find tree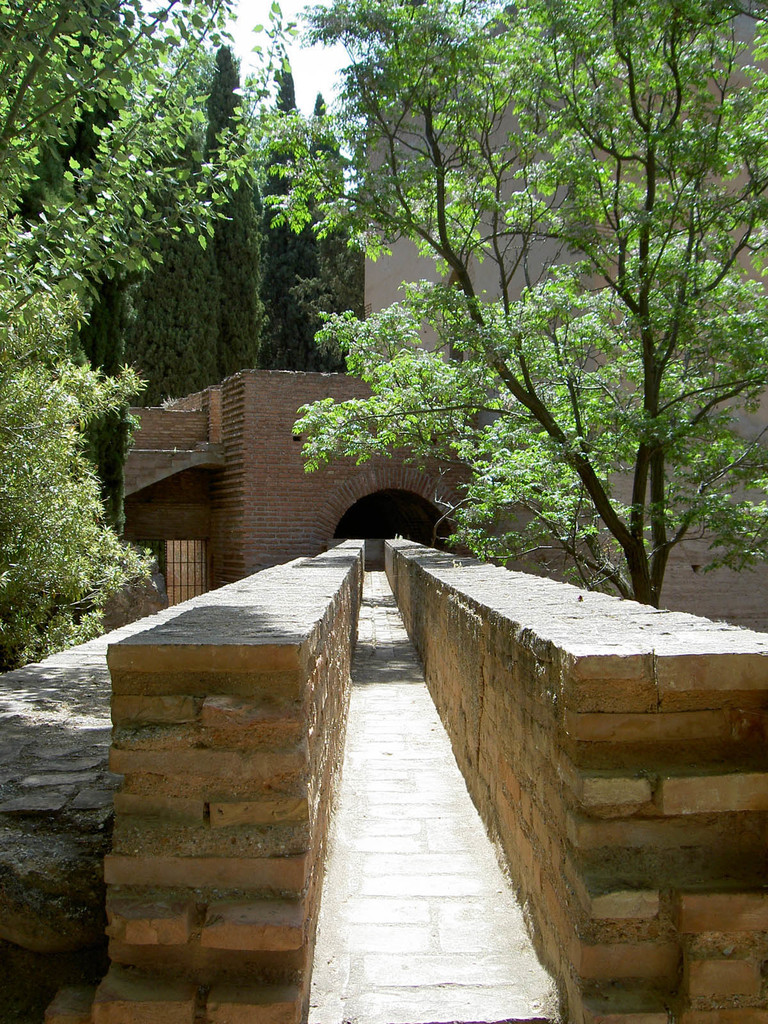
{"x1": 0, "y1": 0, "x2": 282, "y2": 317}
